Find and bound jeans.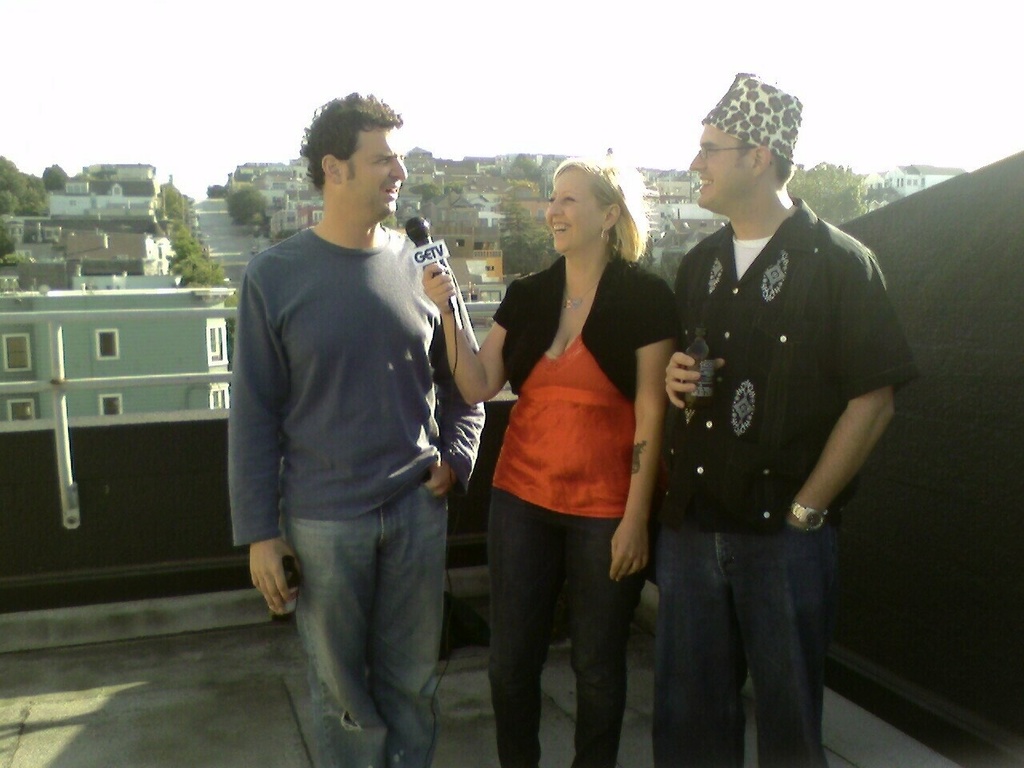
Bound: (left=477, top=502, right=653, bottom=758).
